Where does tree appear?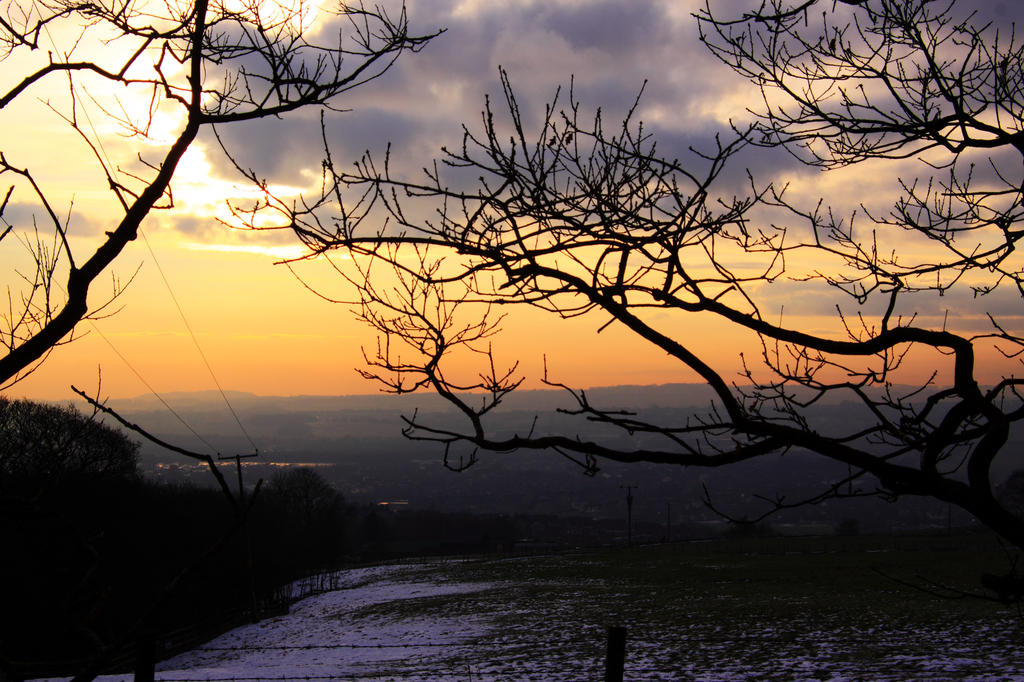
Appears at Rect(8, 390, 159, 519).
